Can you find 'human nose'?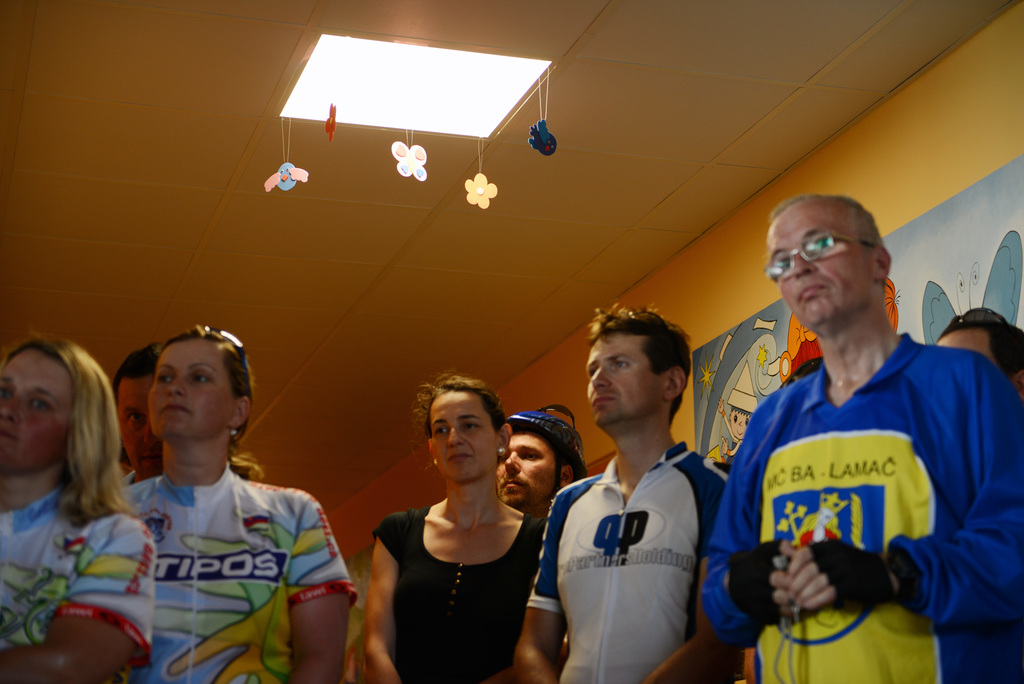
Yes, bounding box: bbox(795, 252, 815, 276).
